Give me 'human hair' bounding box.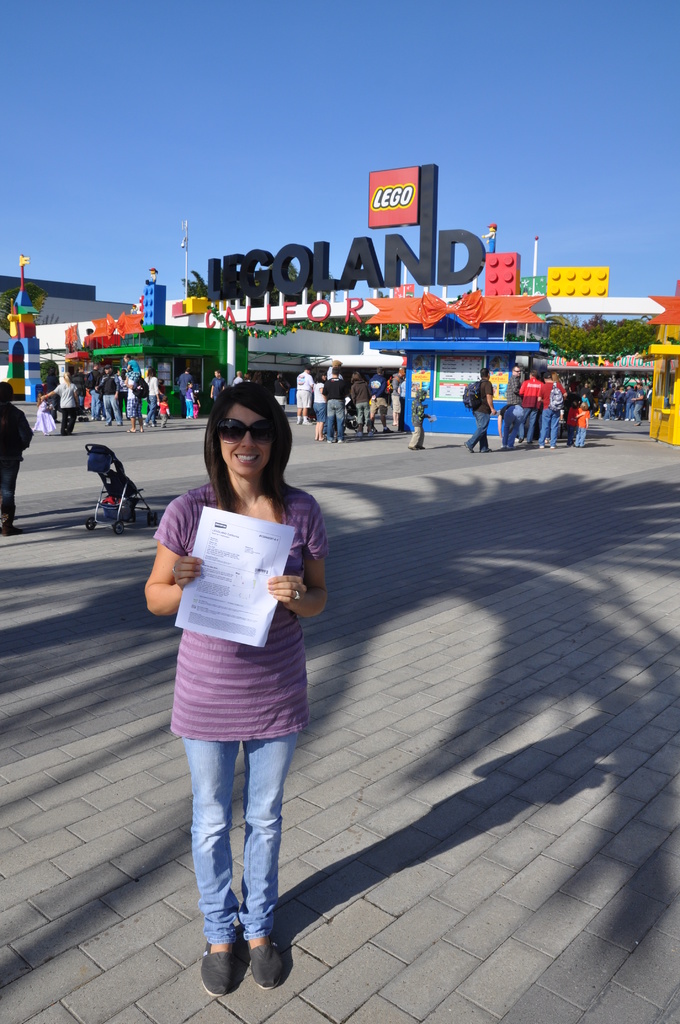
<box>193,394,296,506</box>.
